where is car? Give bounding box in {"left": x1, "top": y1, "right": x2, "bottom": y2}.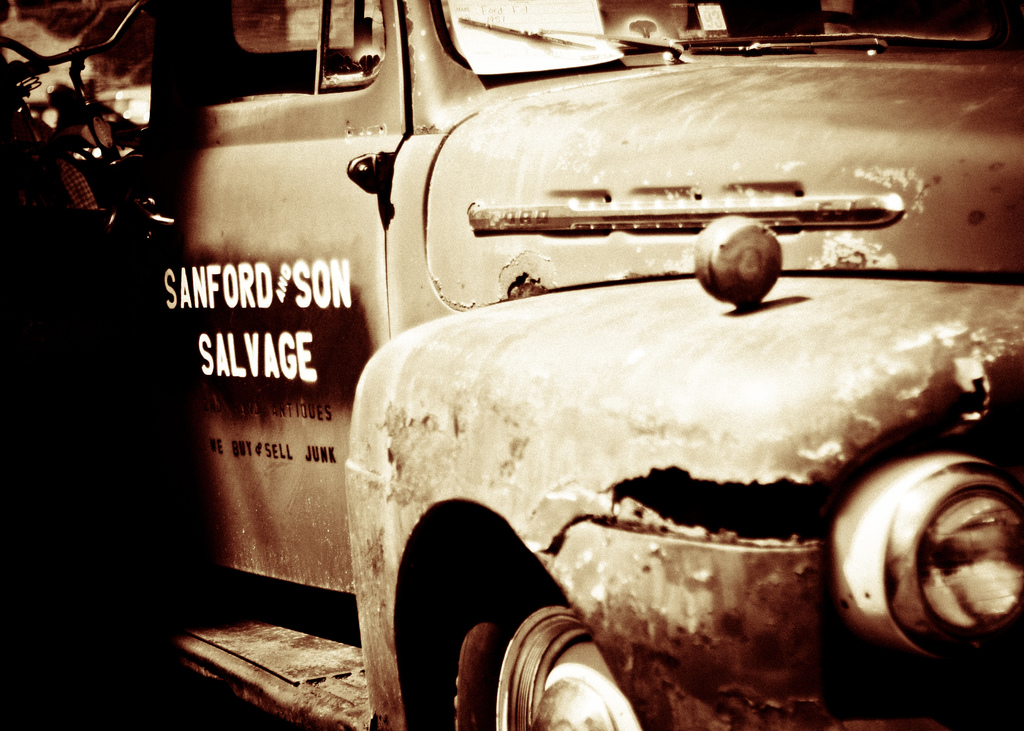
{"left": 0, "top": 0, "right": 1023, "bottom": 730}.
